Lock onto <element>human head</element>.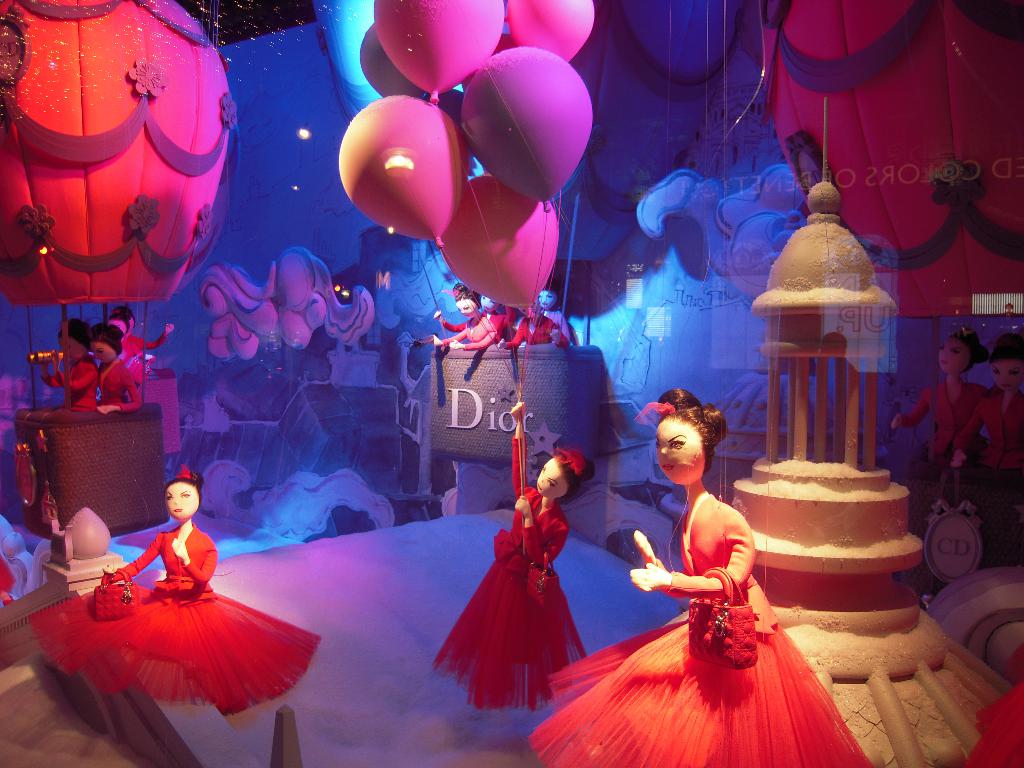
Locked: region(536, 285, 562, 315).
